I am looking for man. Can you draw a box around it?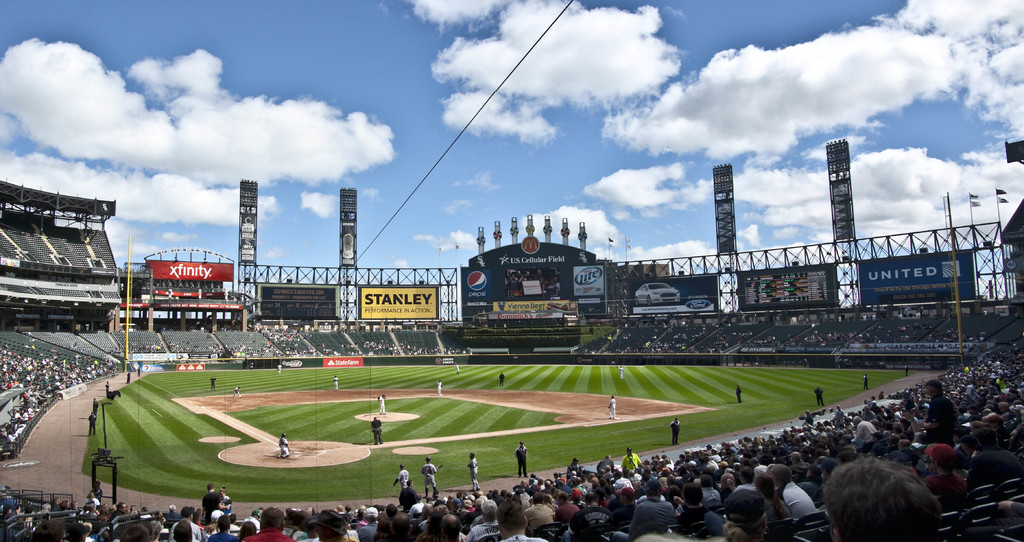
Sure, the bounding box is region(817, 388, 826, 410).
